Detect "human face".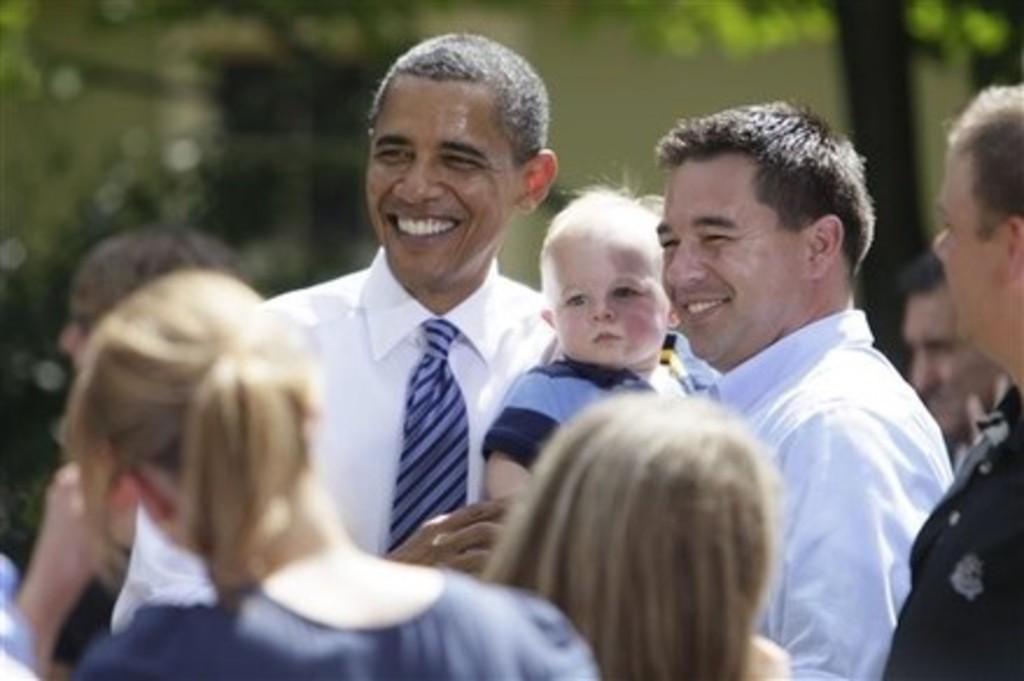
Detected at l=907, t=292, r=991, b=434.
